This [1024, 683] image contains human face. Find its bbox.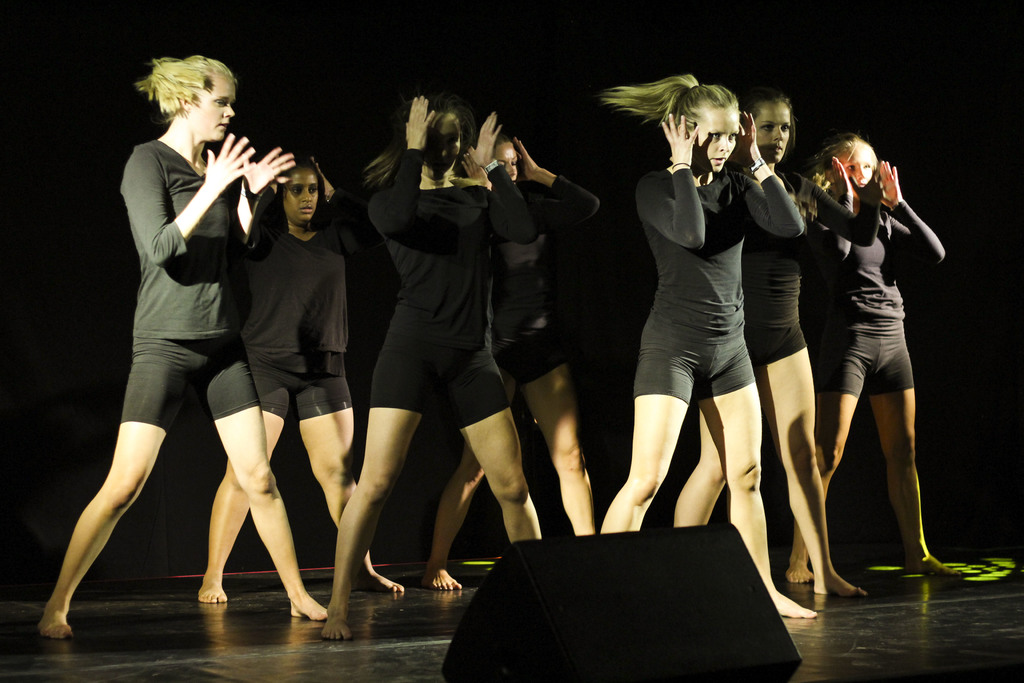
box(191, 72, 234, 143).
